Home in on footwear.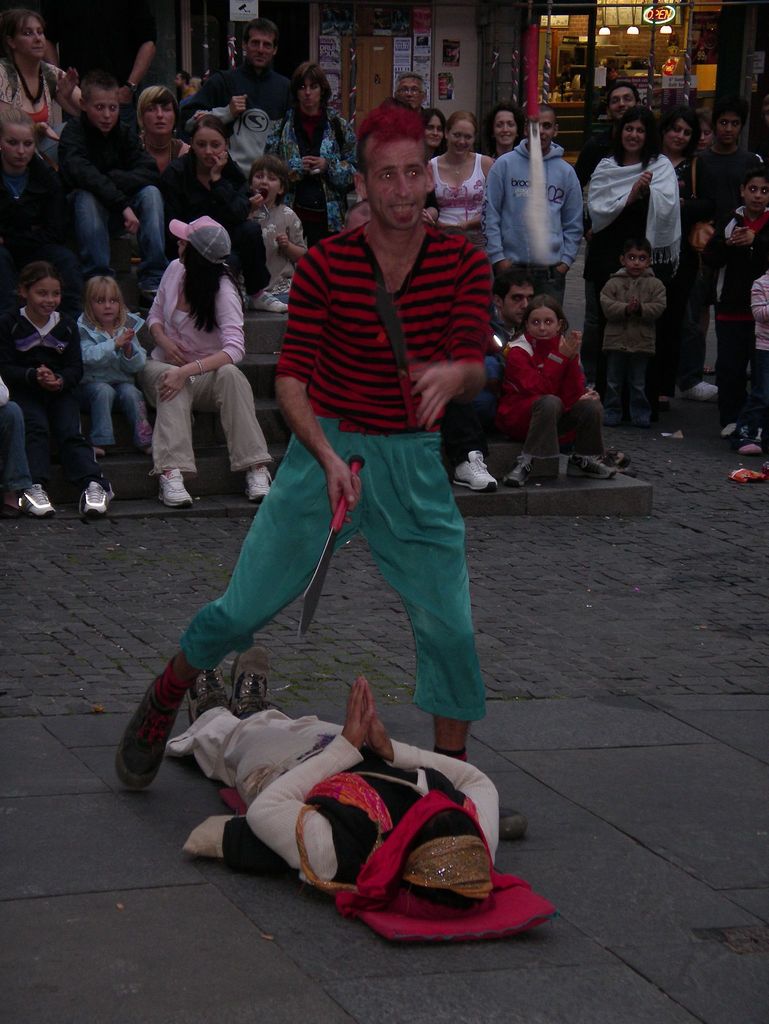
Homed in at <bbox>75, 475, 122, 525</bbox>.
